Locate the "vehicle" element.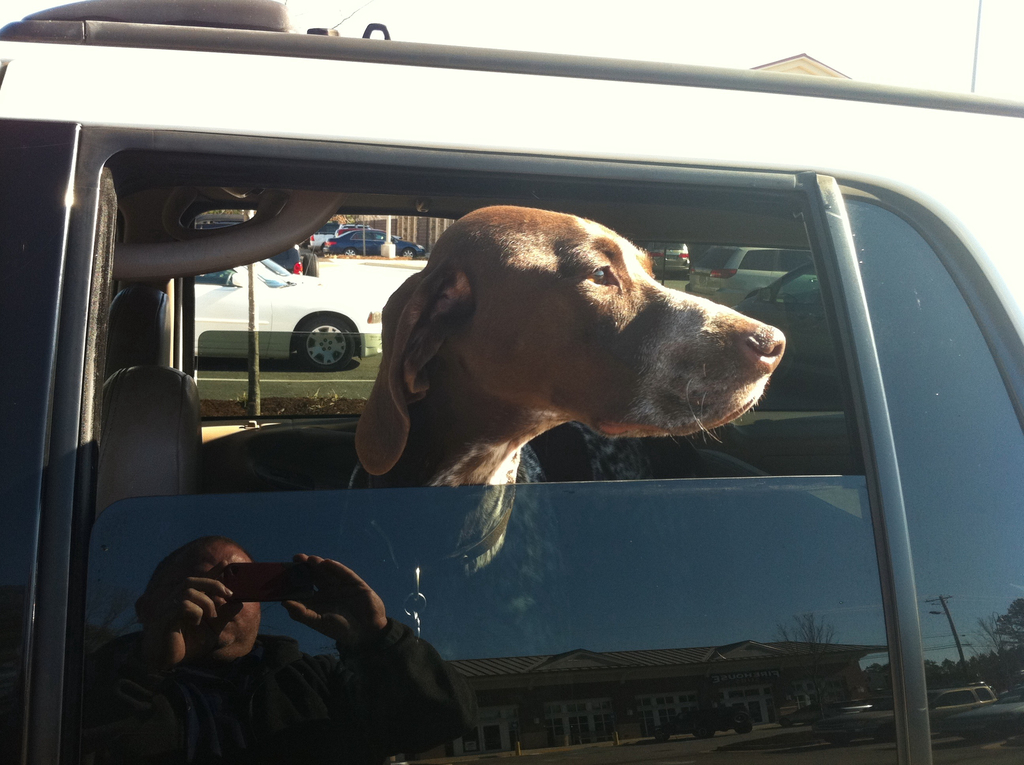
Element bbox: <bbox>678, 244, 818, 308</bbox>.
